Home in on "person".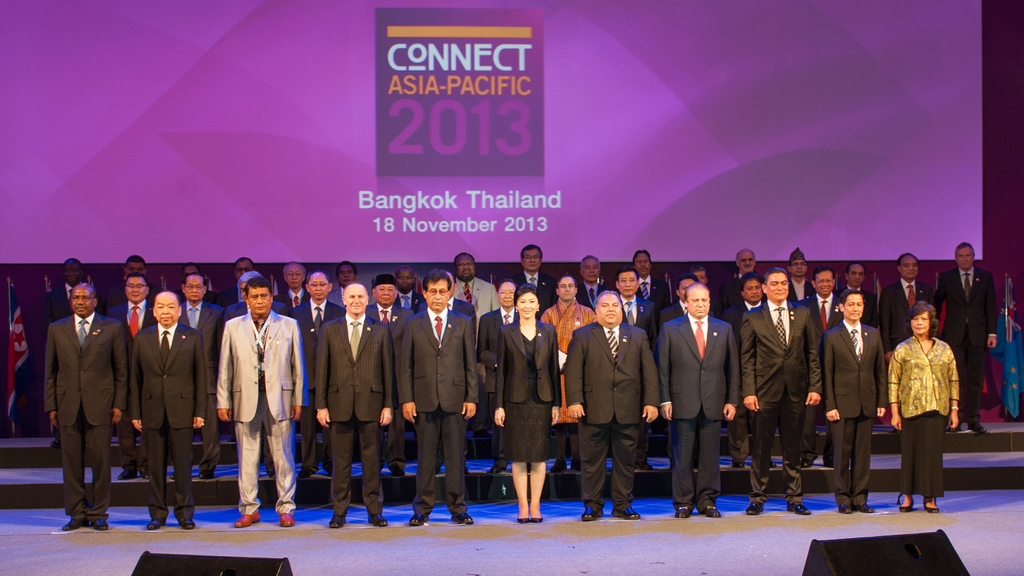
Homed in at box(123, 291, 208, 523).
